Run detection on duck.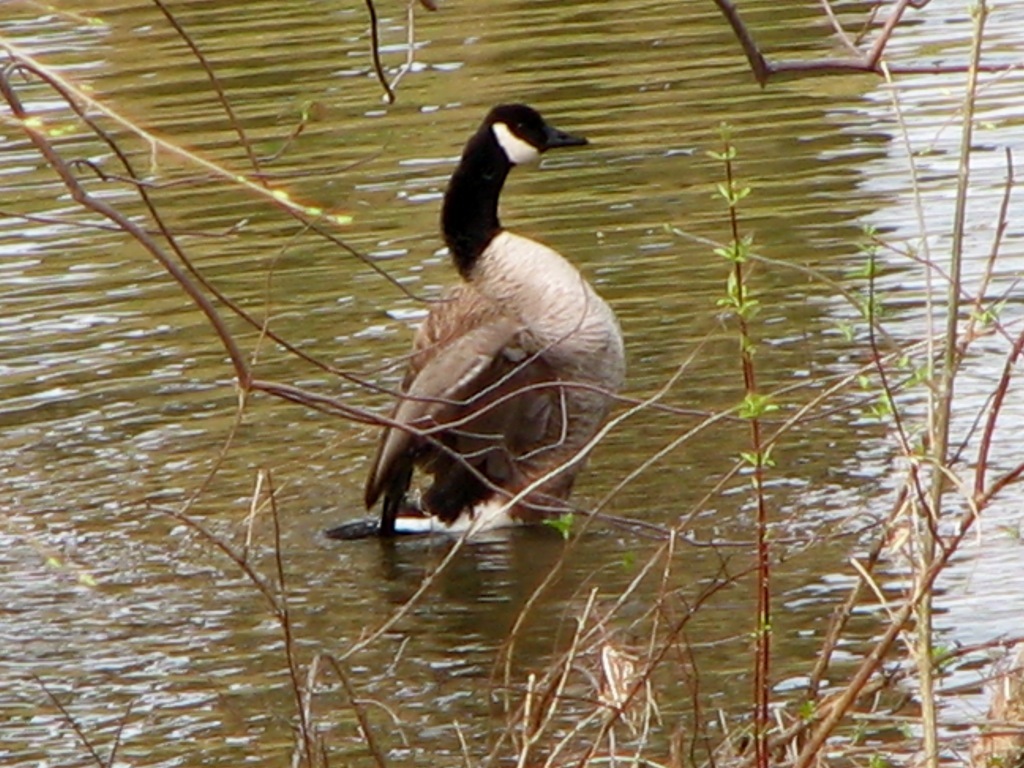
Result: (332,98,637,560).
